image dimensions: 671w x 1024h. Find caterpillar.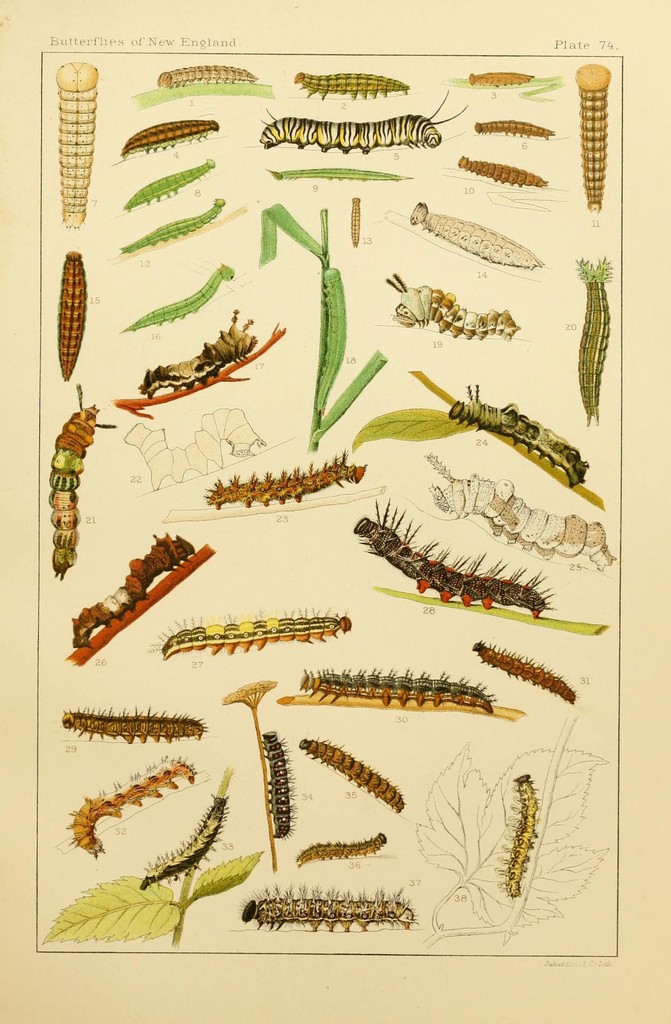
locate(201, 445, 367, 507).
